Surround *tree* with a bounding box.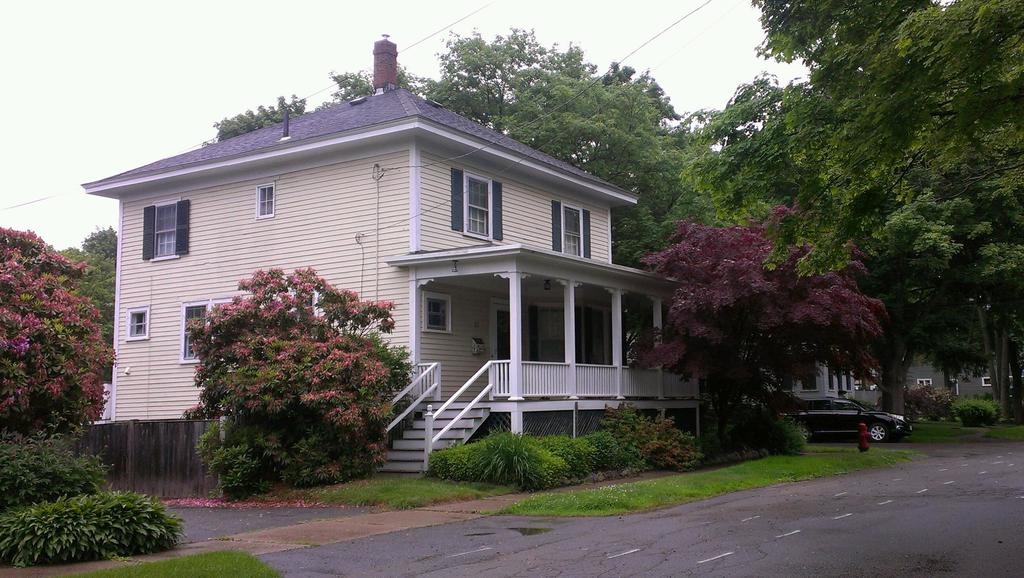
x1=0, y1=220, x2=179, y2=564.
